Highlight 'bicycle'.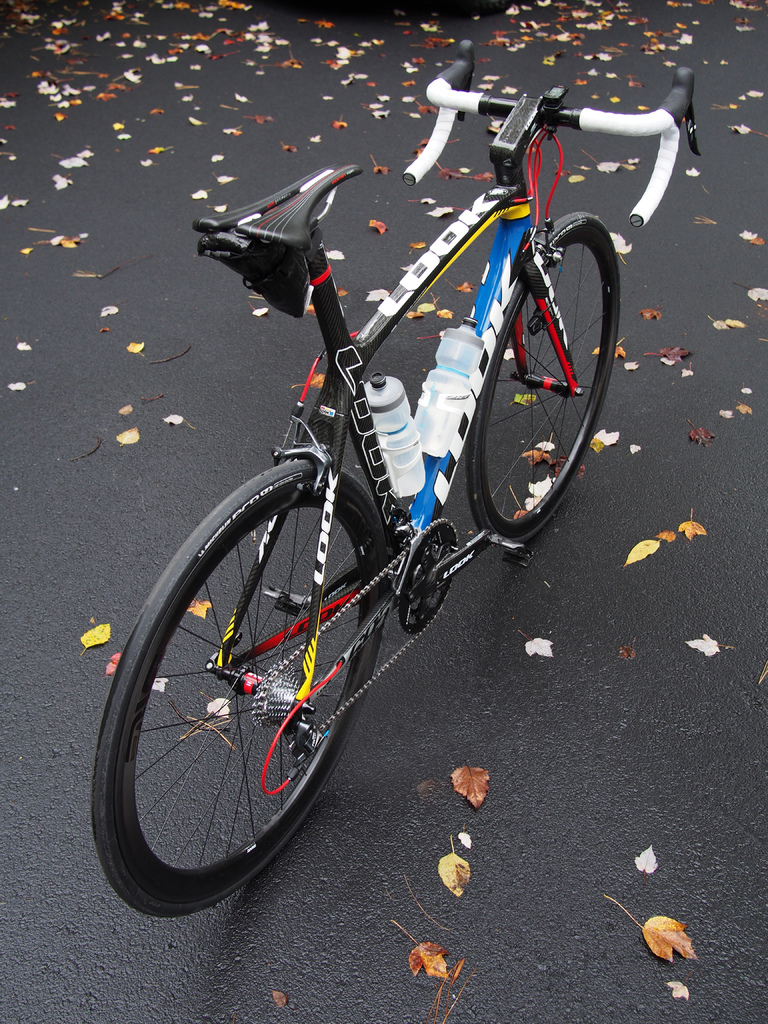
Highlighted region: <box>79,41,695,932</box>.
